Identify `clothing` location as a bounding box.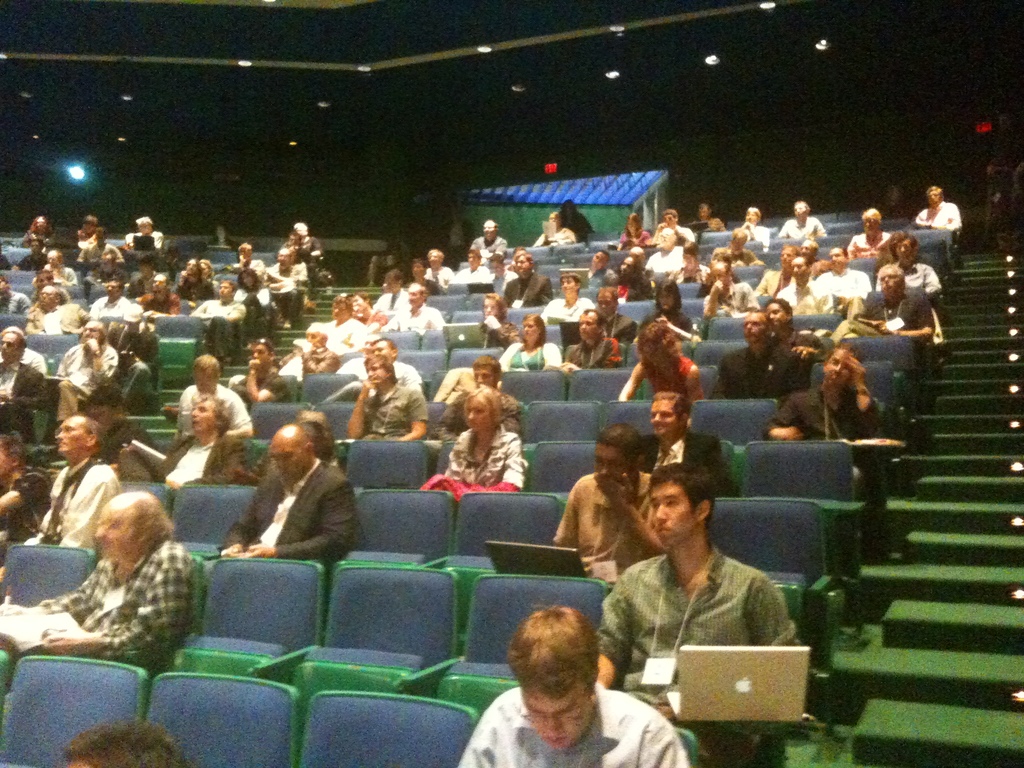
rect(36, 538, 195, 669).
